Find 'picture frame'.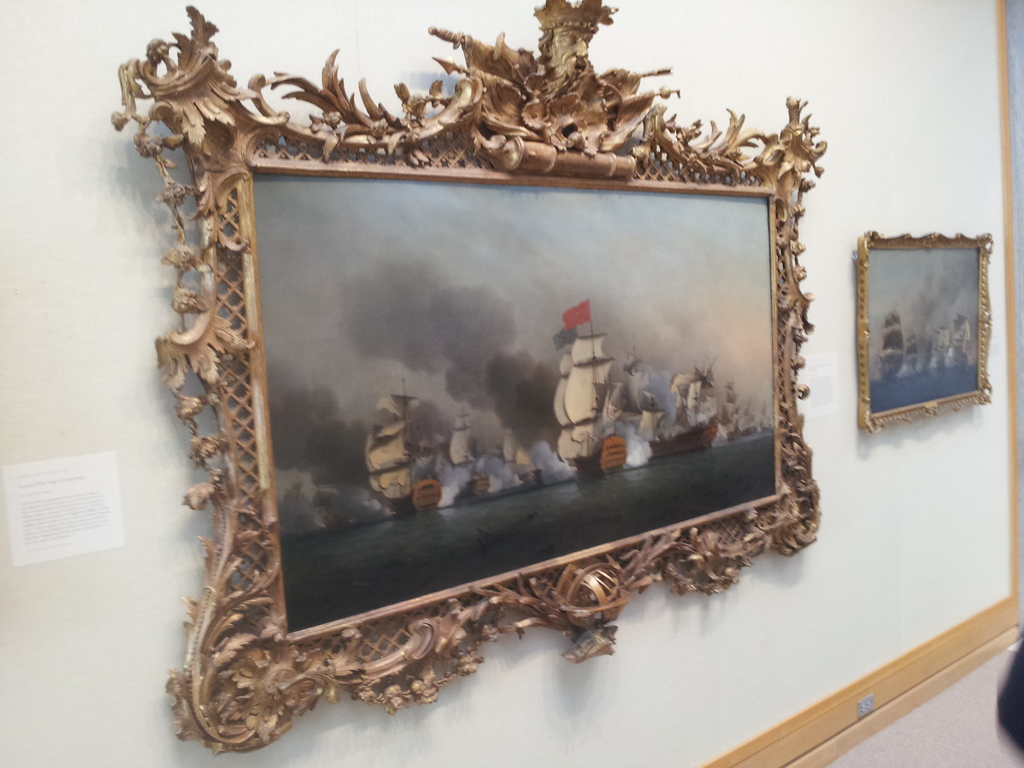
l=855, t=230, r=992, b=438.
